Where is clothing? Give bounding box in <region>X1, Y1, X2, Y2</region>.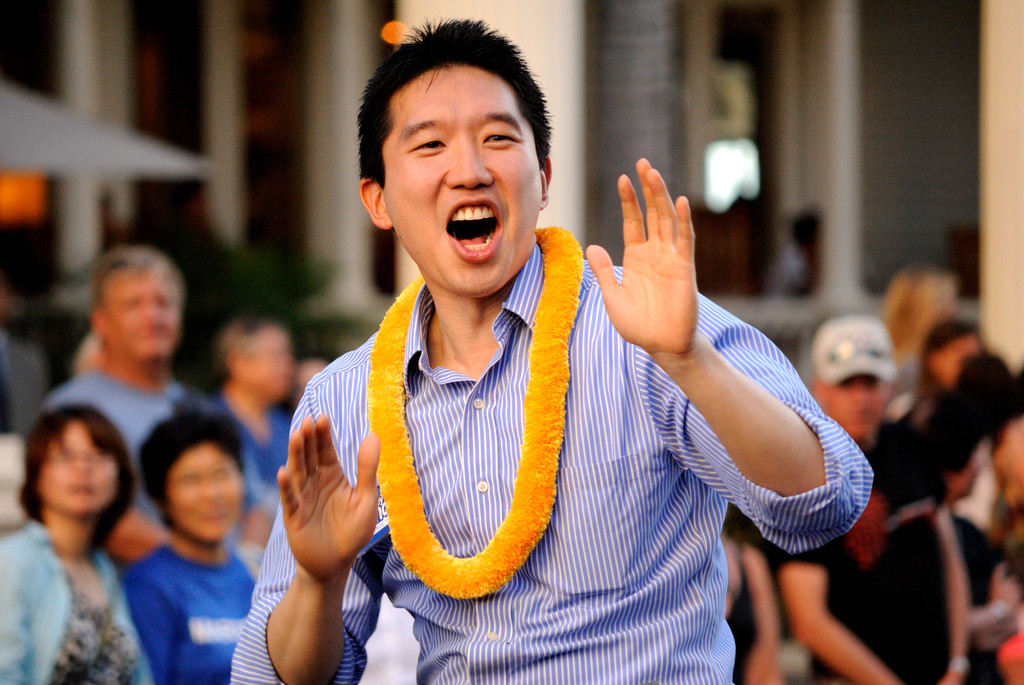
<region>36, 368, 204, 536</region>.
